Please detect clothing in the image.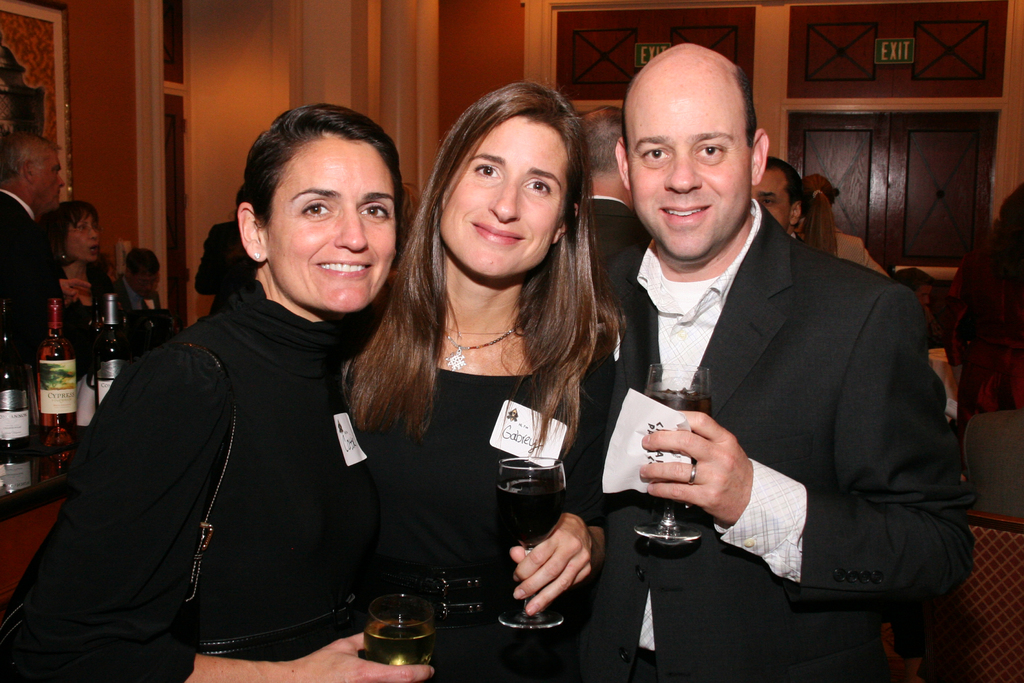
387,319,627,682.
